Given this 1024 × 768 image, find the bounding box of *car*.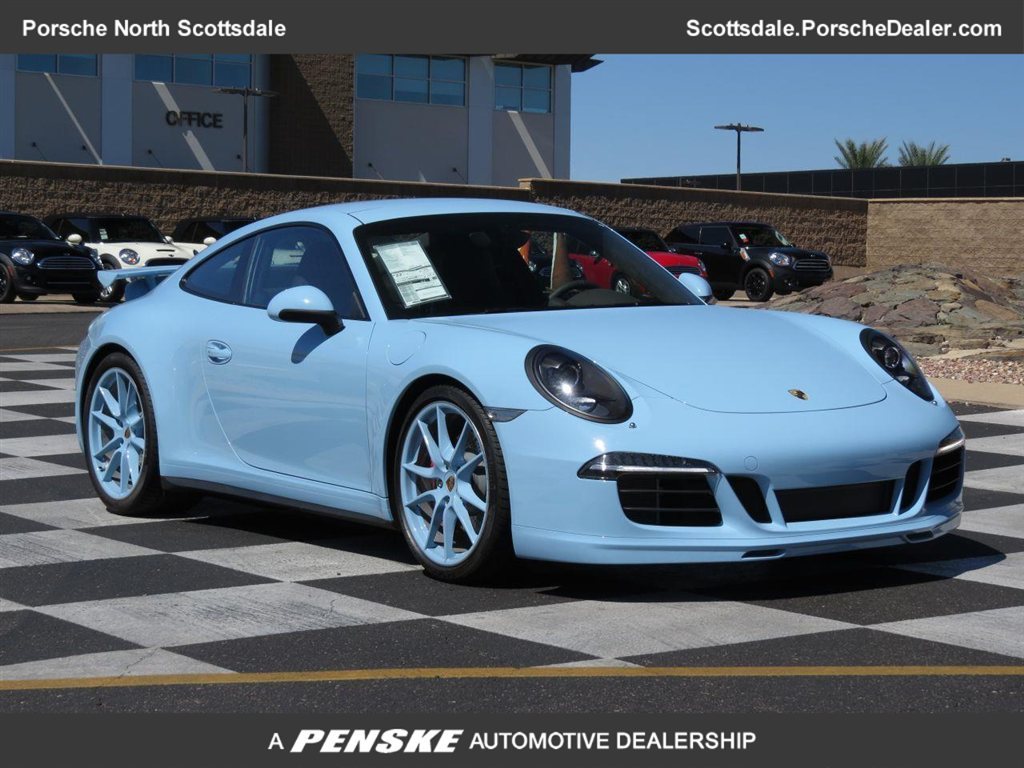
region(44, 209, 217, 302).
